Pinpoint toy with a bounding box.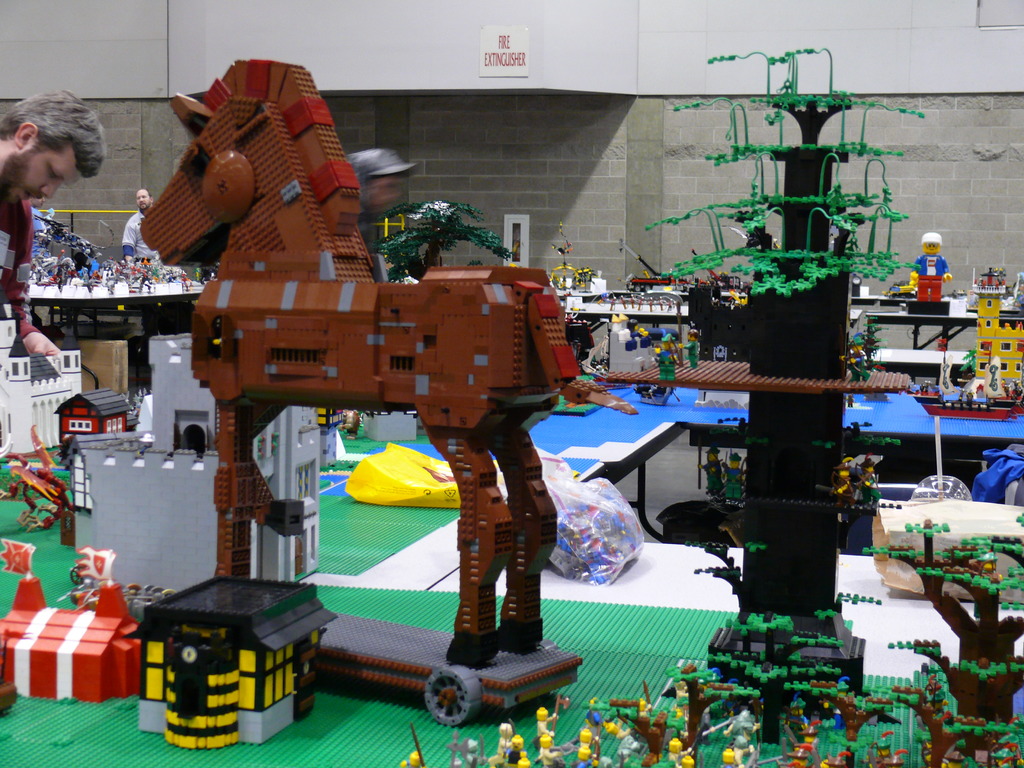
BBox(706, 445, 723, 491).
